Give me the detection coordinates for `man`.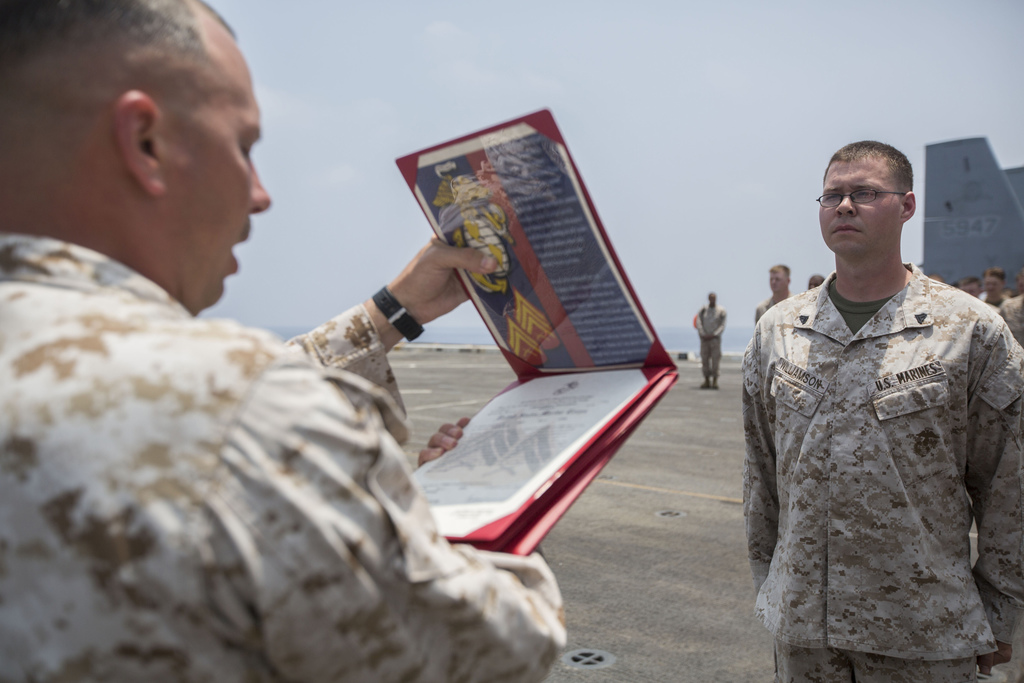
select_region(742, 129, 1009, 682).
